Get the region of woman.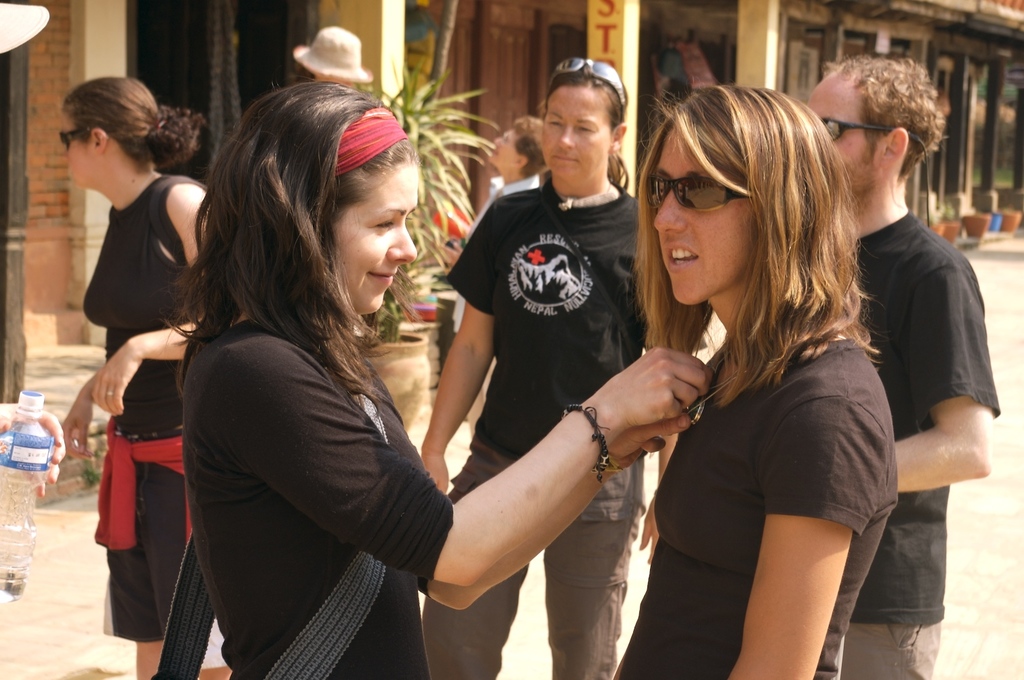
rect(57, 75, 246, 679).
